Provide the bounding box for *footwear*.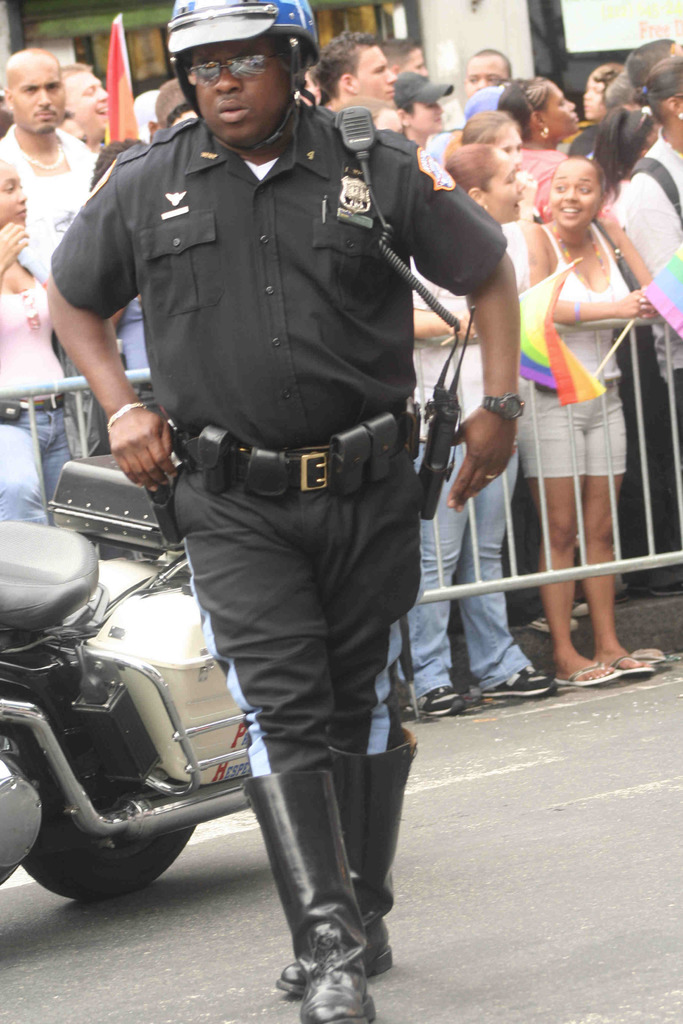
box(613, 589, 632, 605).
